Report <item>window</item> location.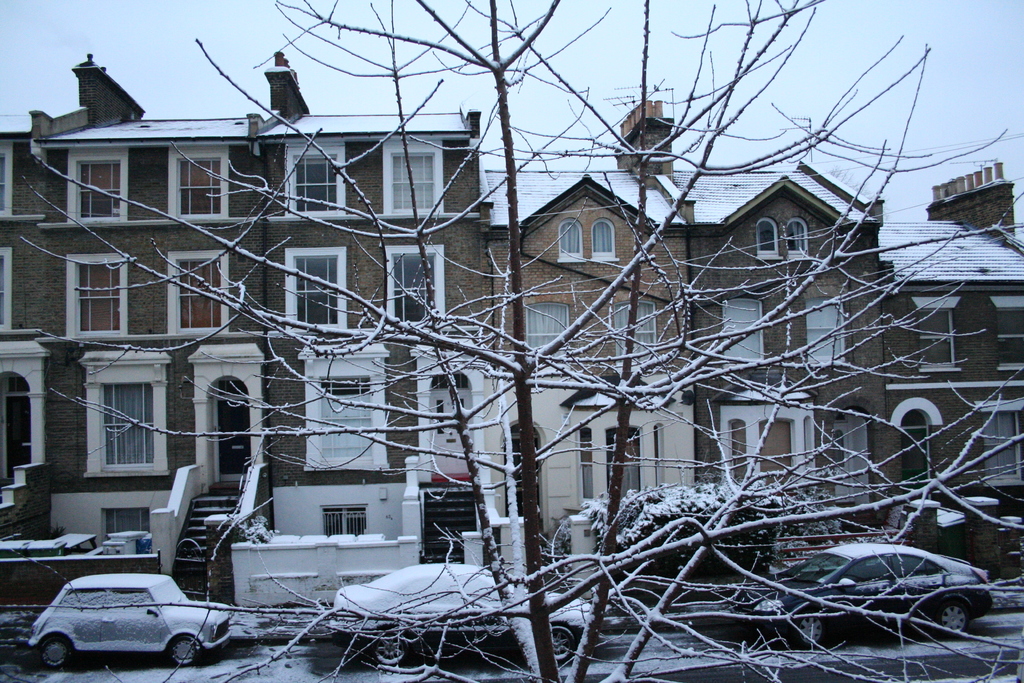
Report: pyautogui.locateOnScreen(175, 156, 236, 218).
